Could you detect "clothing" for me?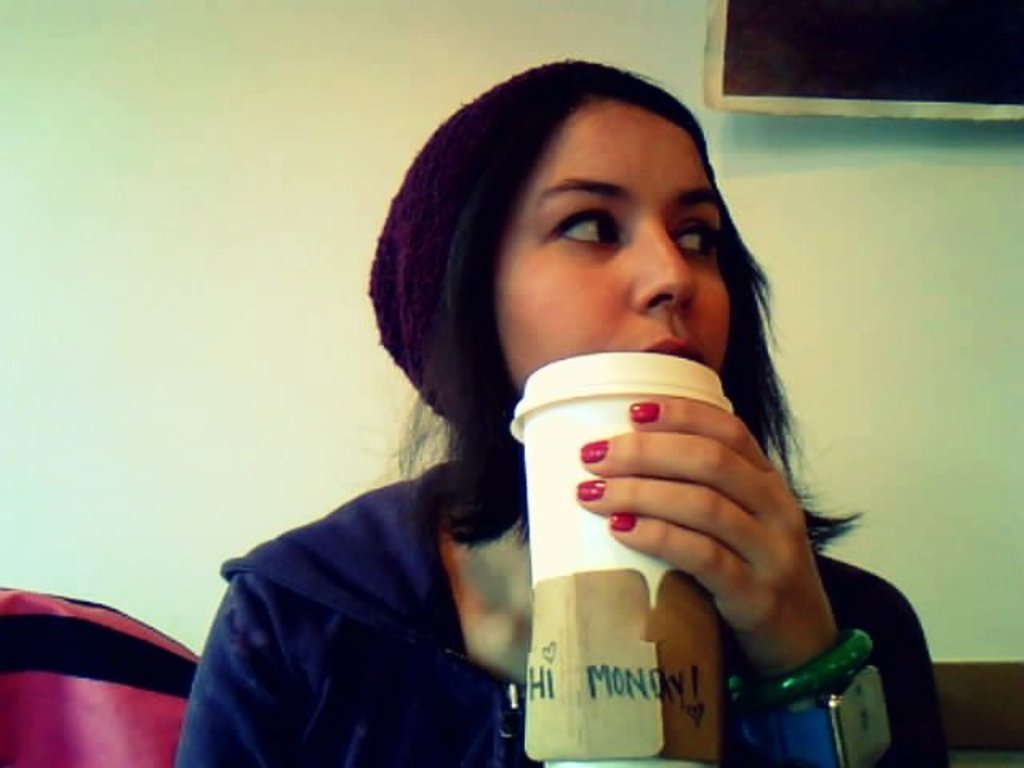
Detection result: locate(174, 458, 944, 766).
